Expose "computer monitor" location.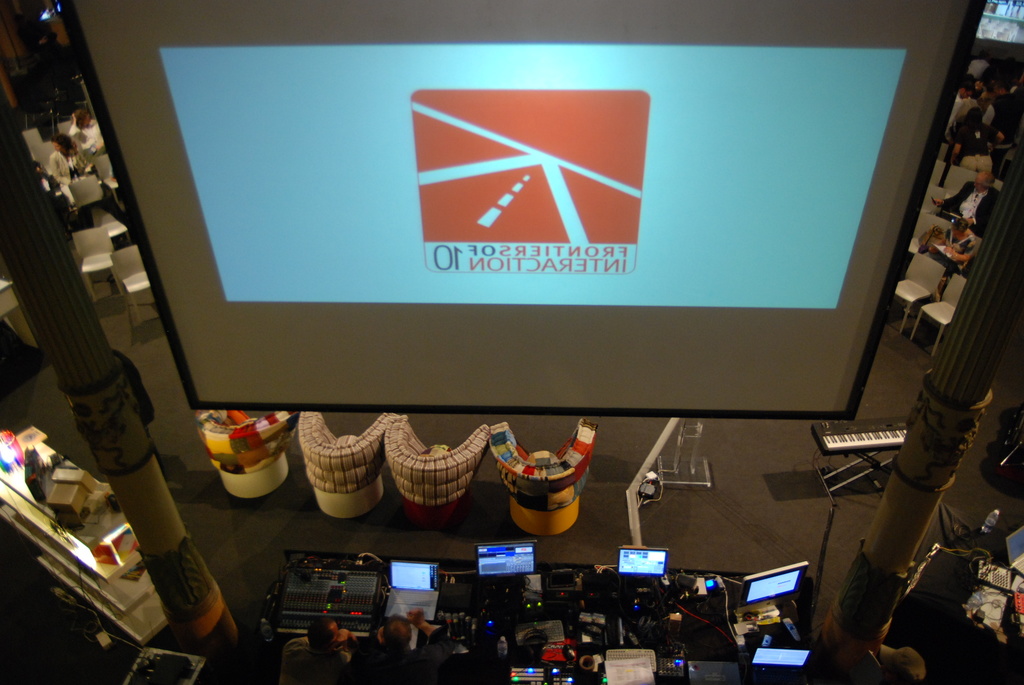
Exposed at 478:535:536:581.
